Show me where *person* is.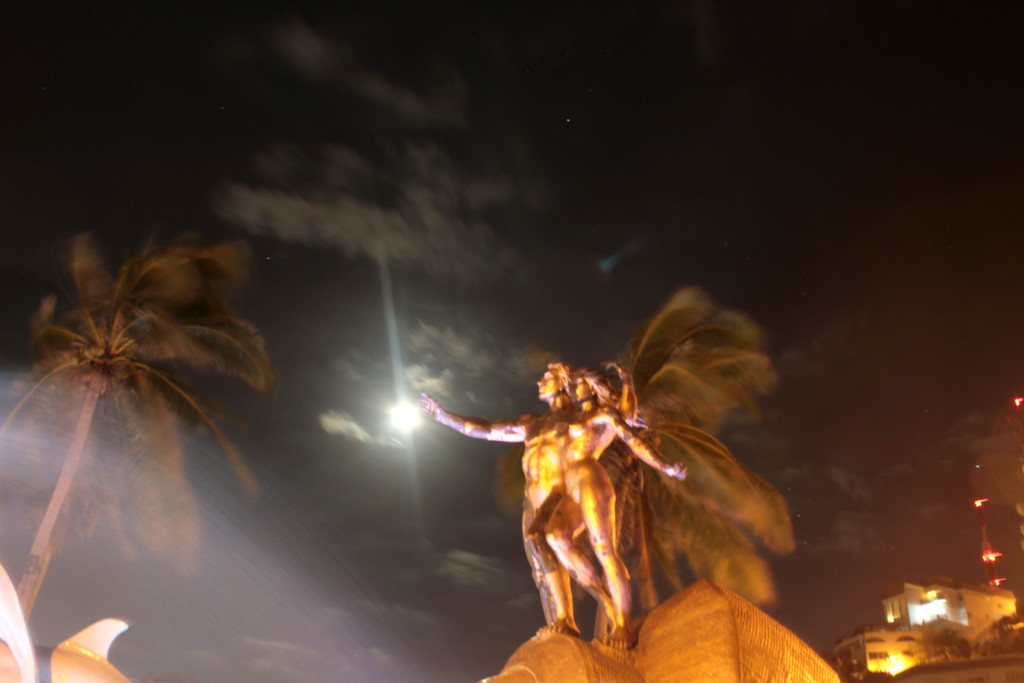
*person* is at bbox=(415, 361, 580, 631).
